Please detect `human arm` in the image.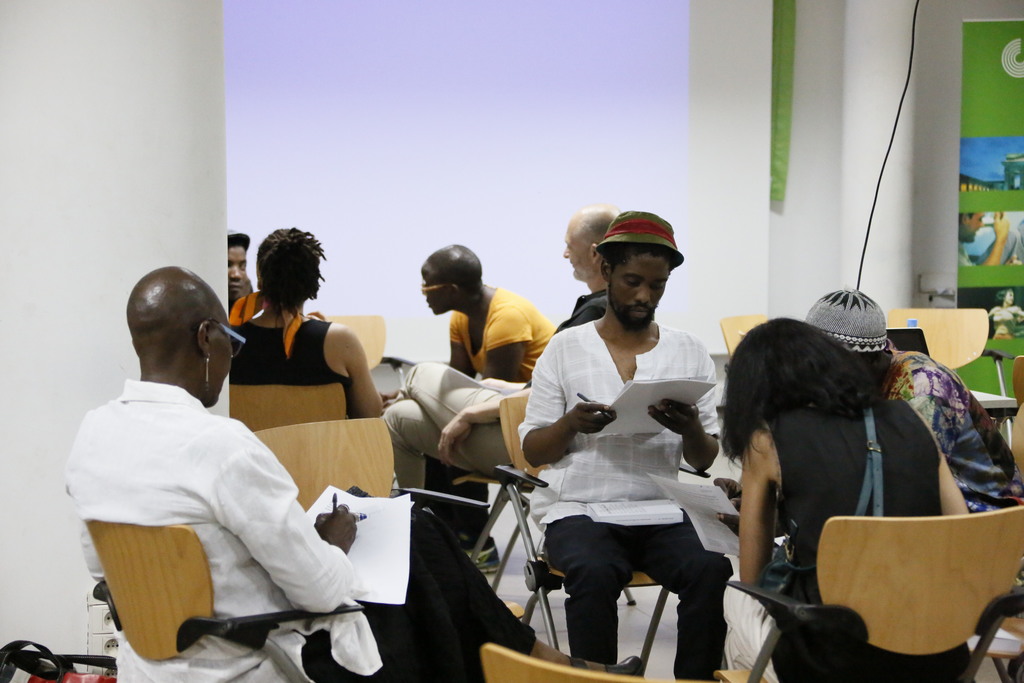
(516, 325, 620, 469).
